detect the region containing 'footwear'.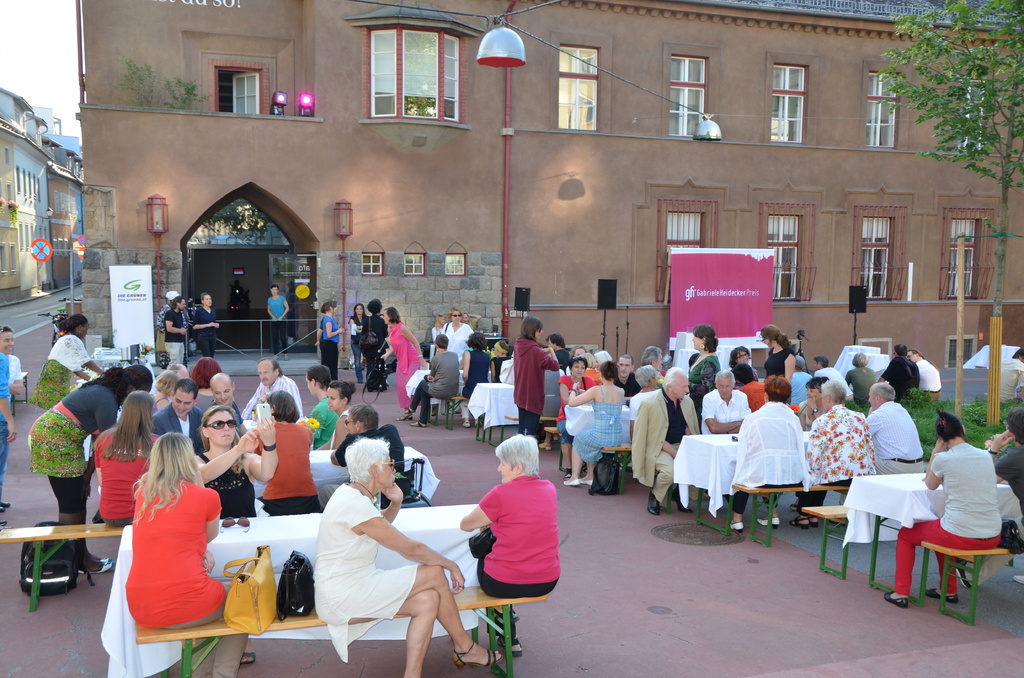
BBox(73, 559, 116, 574).
